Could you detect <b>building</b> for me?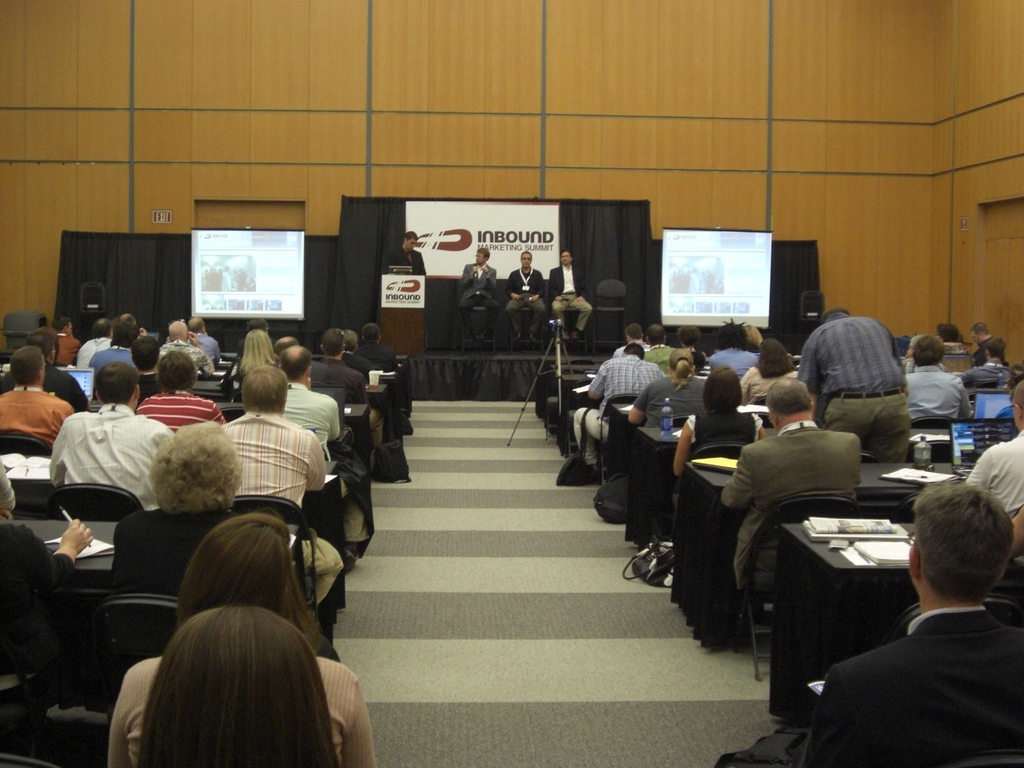
Detection result: bbox(0, 0, 1023, 767).
